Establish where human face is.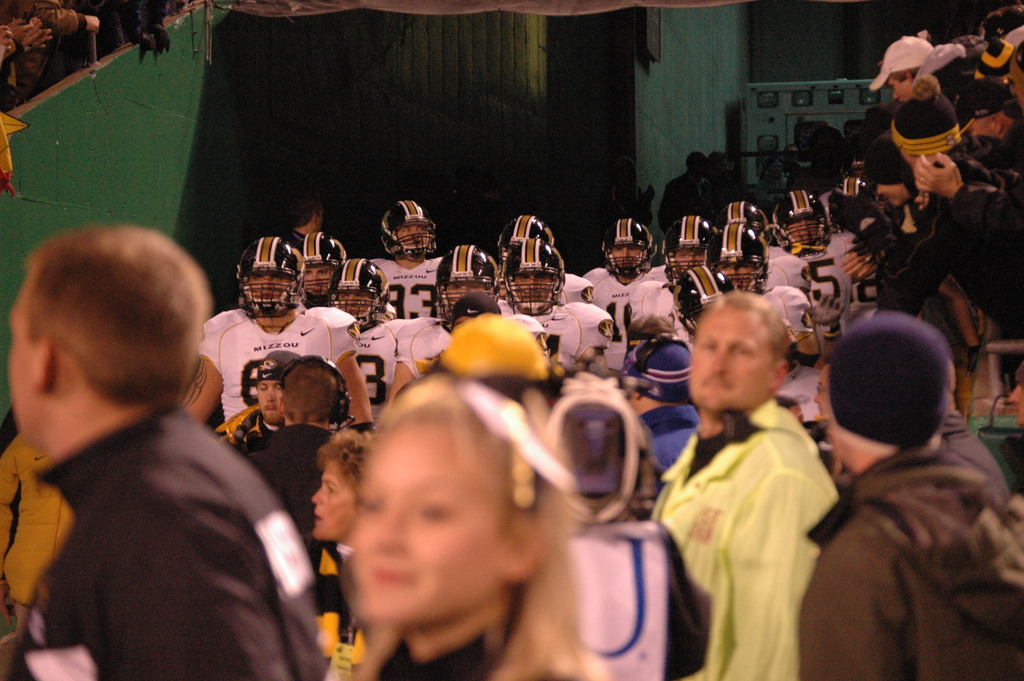
Established at crop(303, 267, 334, 290).
